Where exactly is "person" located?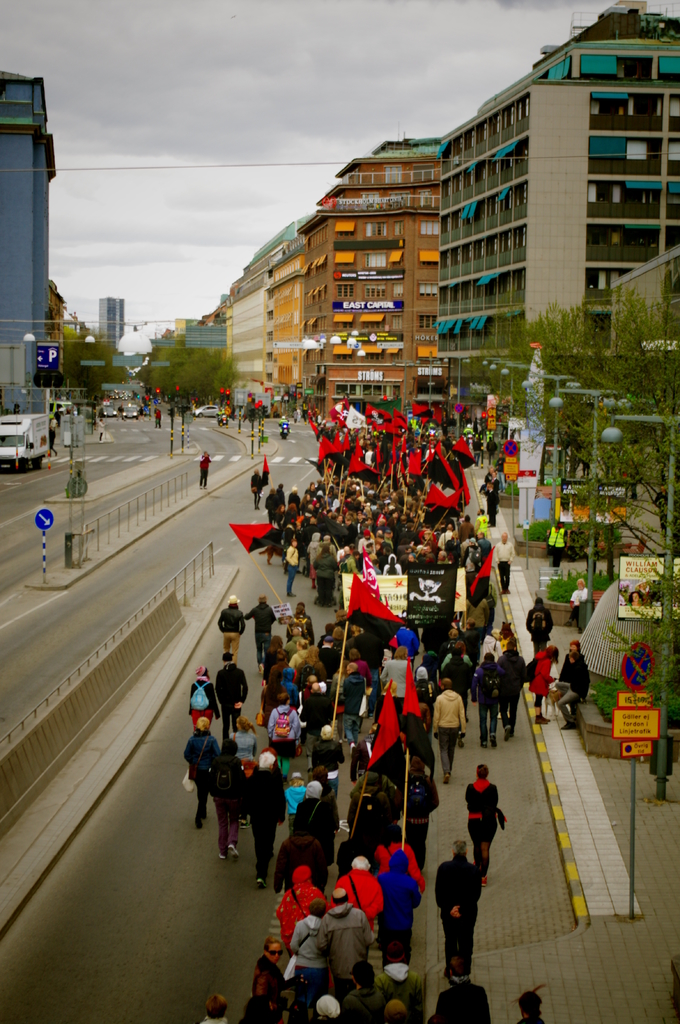
Its bounding box is select_region(438, 839, 496, 982).
